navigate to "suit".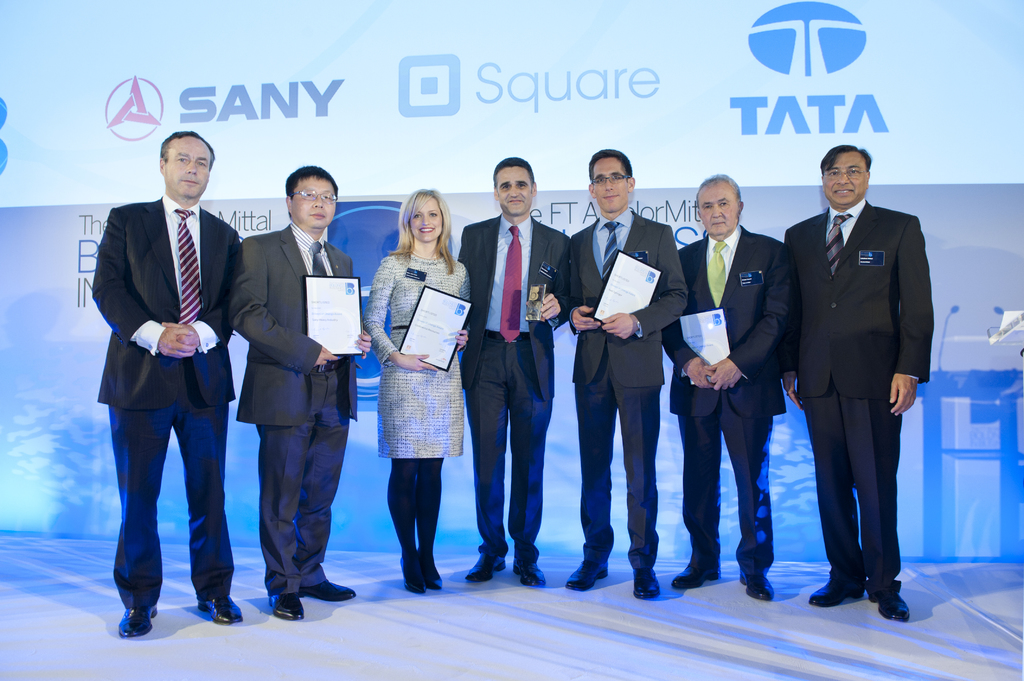
Navigation target: Rect(456, 214, 573, 555).
